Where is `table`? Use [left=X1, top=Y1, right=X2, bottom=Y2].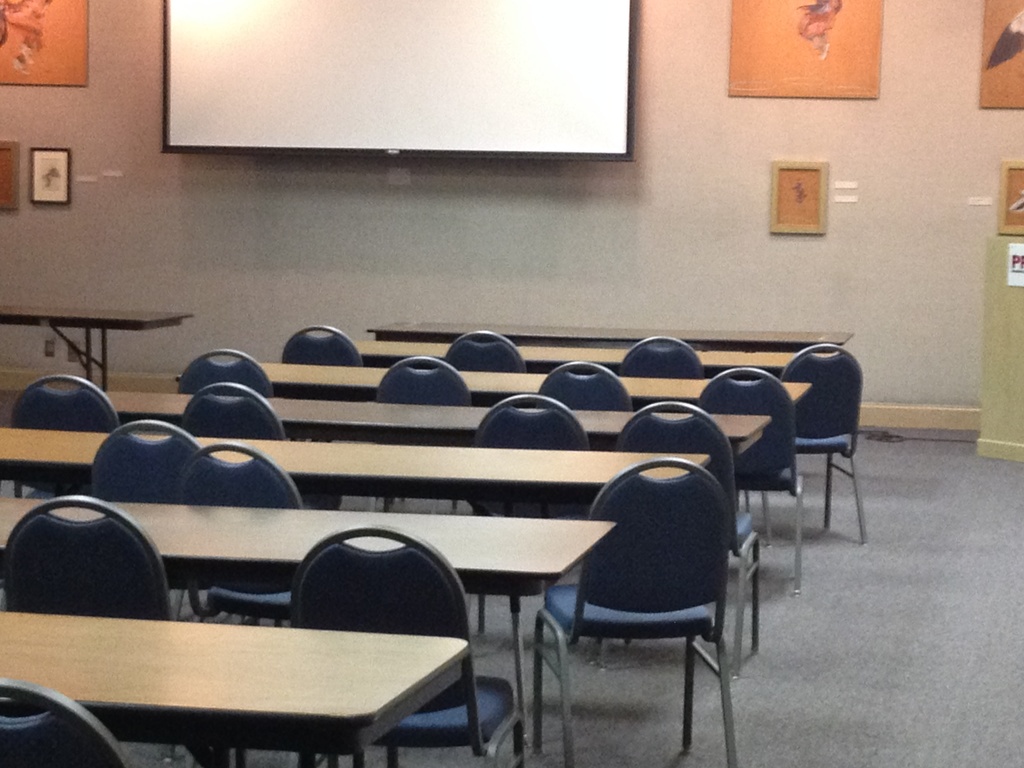
[left=0, top=294, right=195, bottom=385].
